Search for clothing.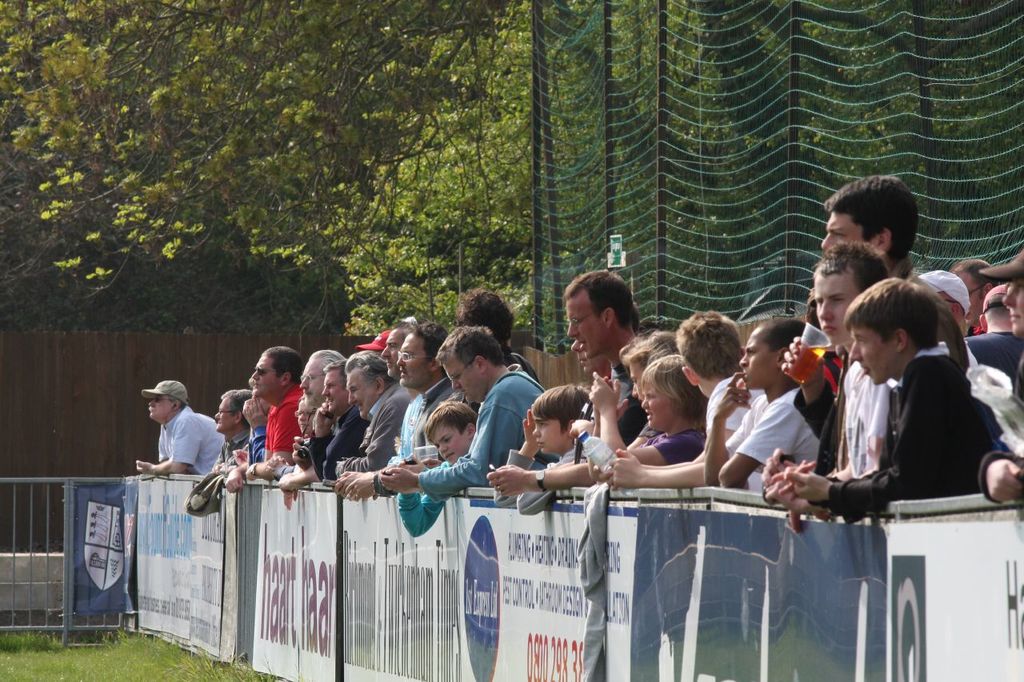
Found at box(161, 405, 228, 480).
